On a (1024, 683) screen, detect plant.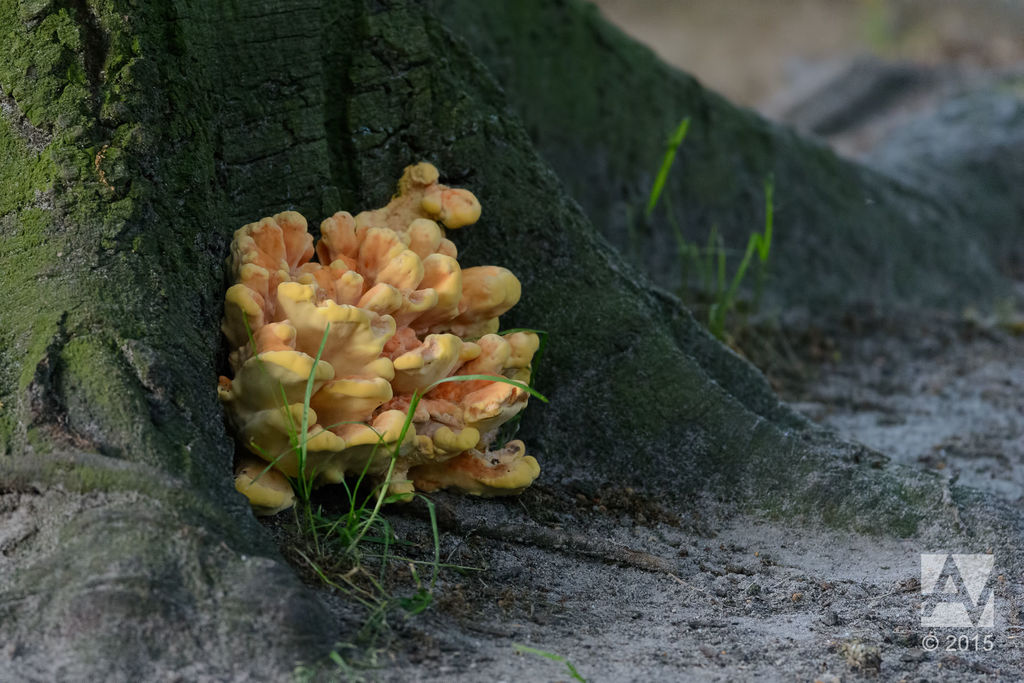
rect(661, 162, 795, 361).
